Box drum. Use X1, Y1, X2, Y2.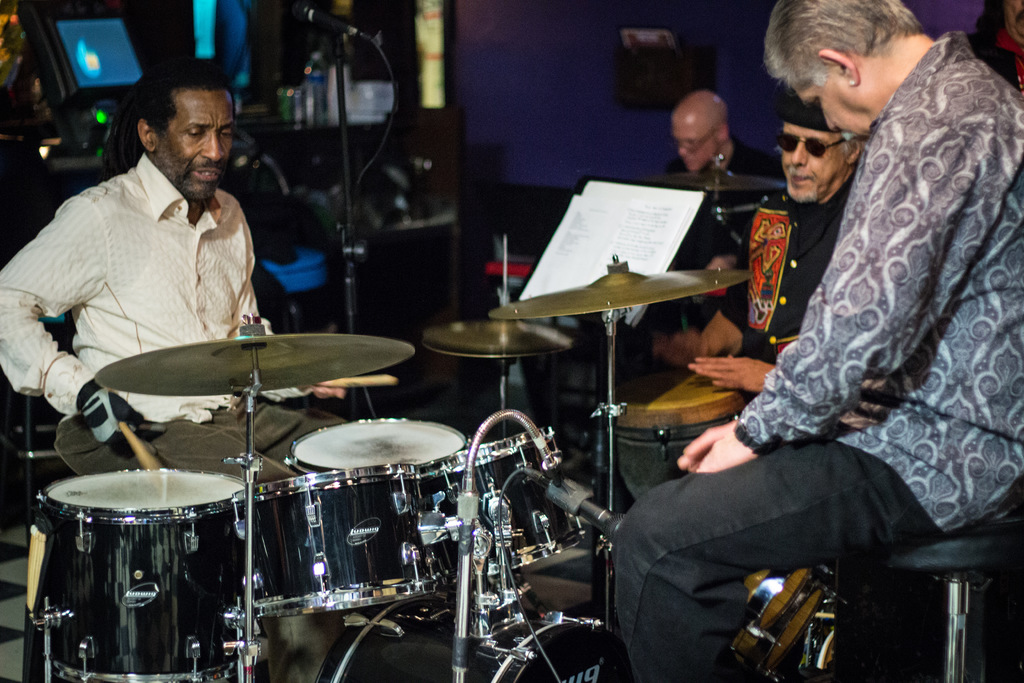
316, 607, 630, 682.
